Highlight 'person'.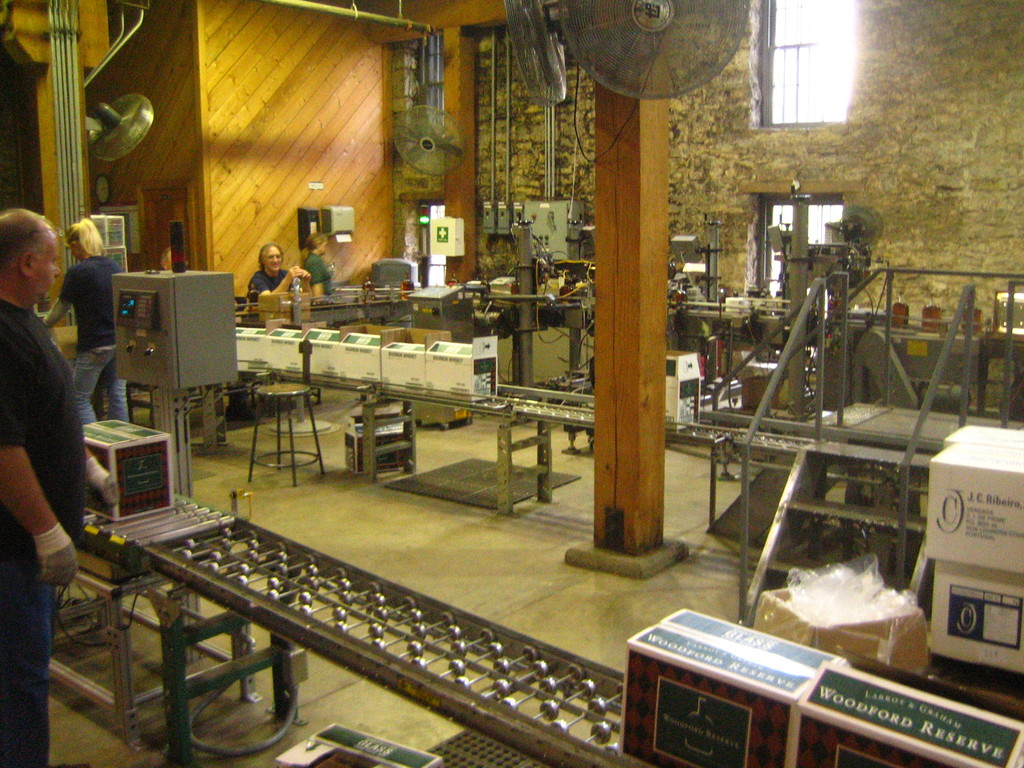
Highlighted region: 248,242,310,299.
